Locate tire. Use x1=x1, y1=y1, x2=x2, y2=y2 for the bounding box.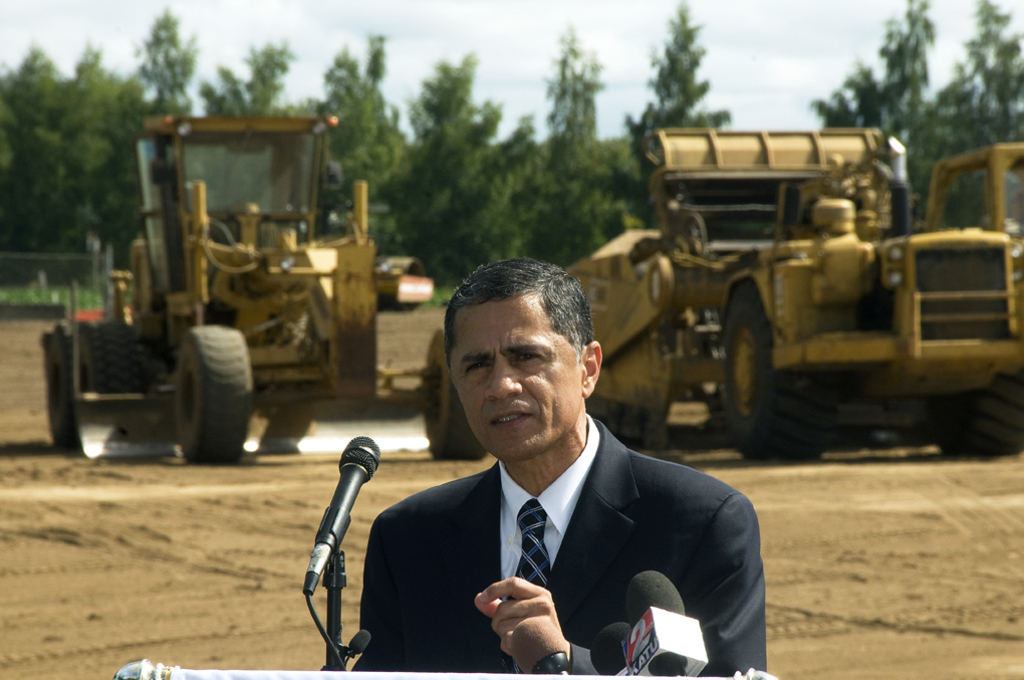
x1=935, y1=370, x2=1023, y2=461.
